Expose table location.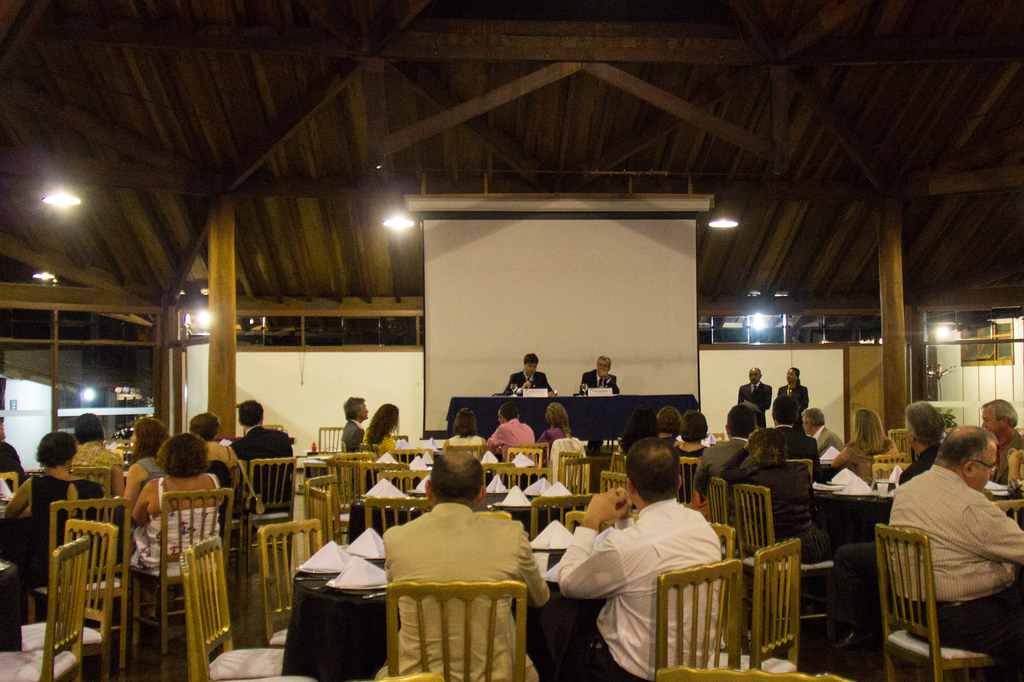
Exposed at region(278, 541, 606, 679).
